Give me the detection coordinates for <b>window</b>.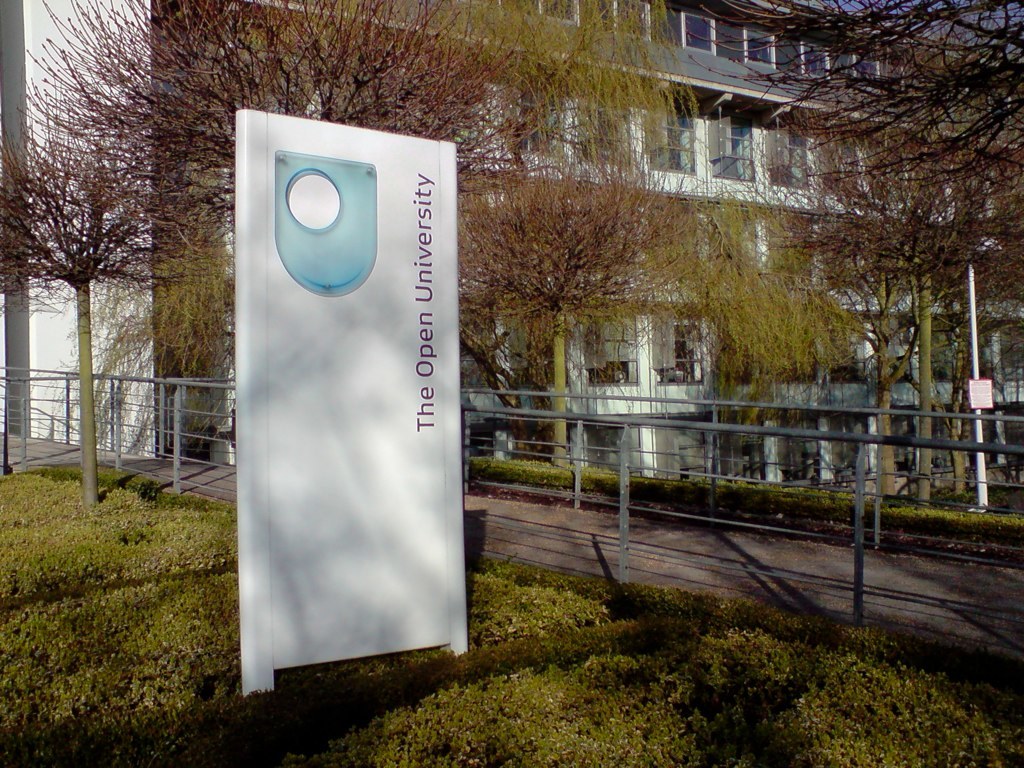
l=655, t=419, r=710, b=477.
